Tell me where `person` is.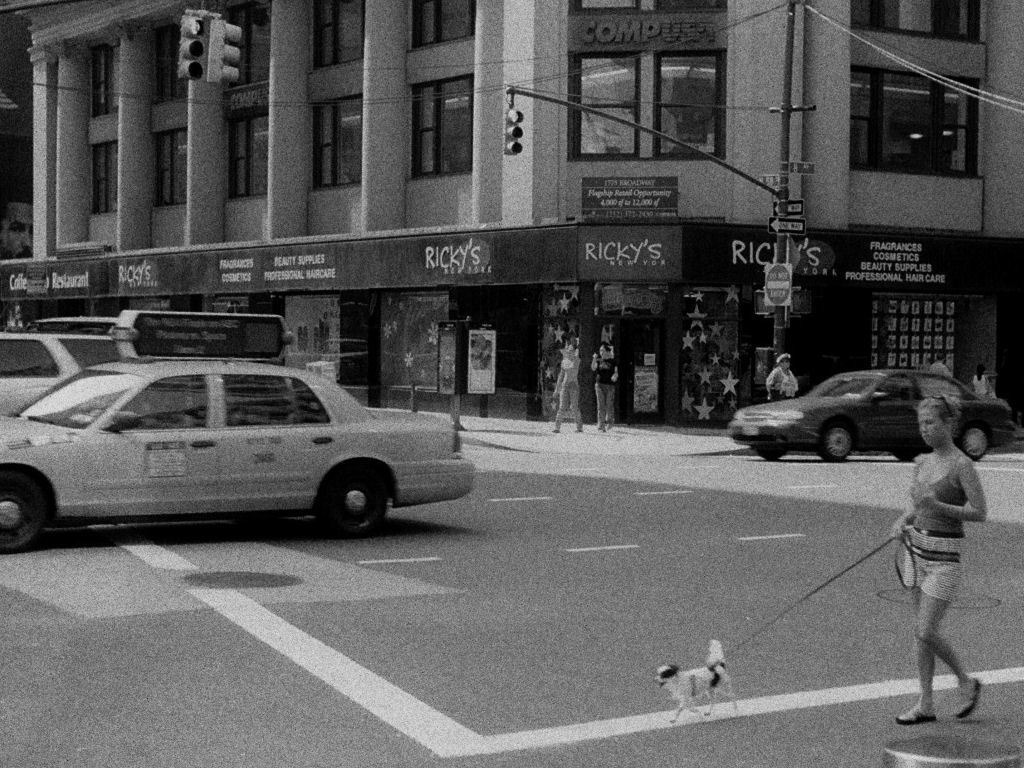
`person` is at select_region(595, 342, 622, 430).
